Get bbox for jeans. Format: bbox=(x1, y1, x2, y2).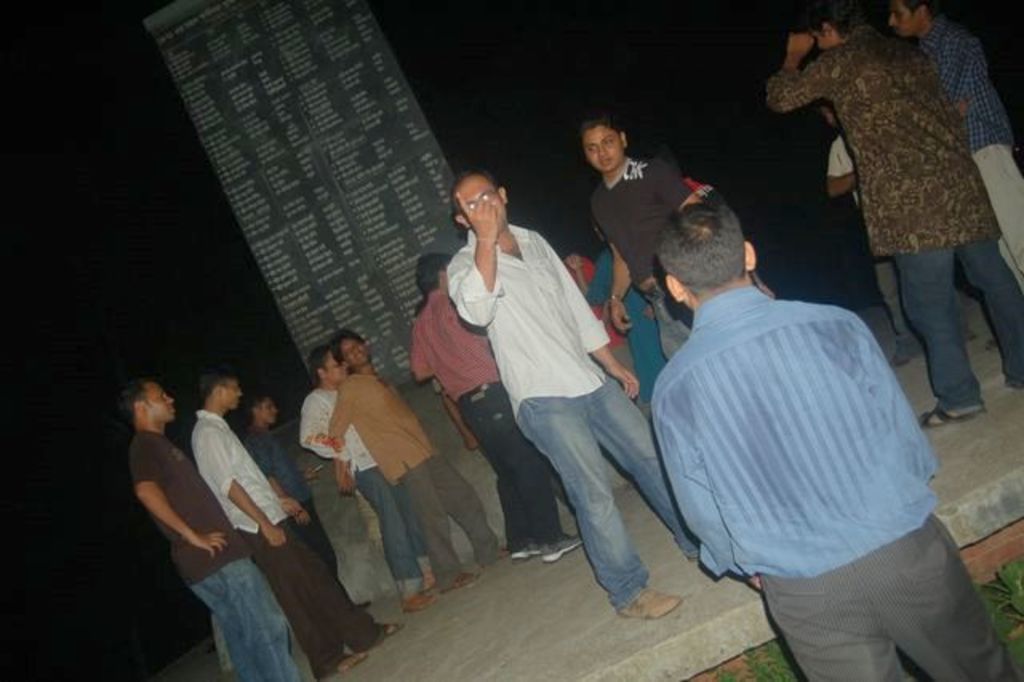
bbox=(515, 391, 709, 605).
